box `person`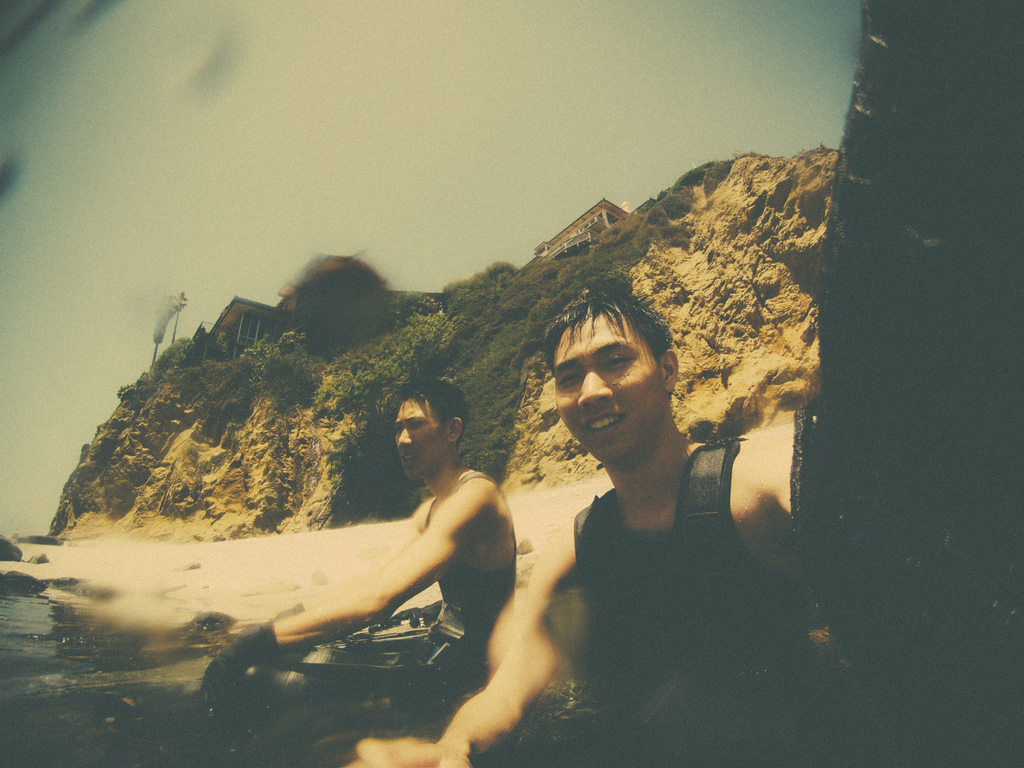
bbox(207, 382, 516, 722)
